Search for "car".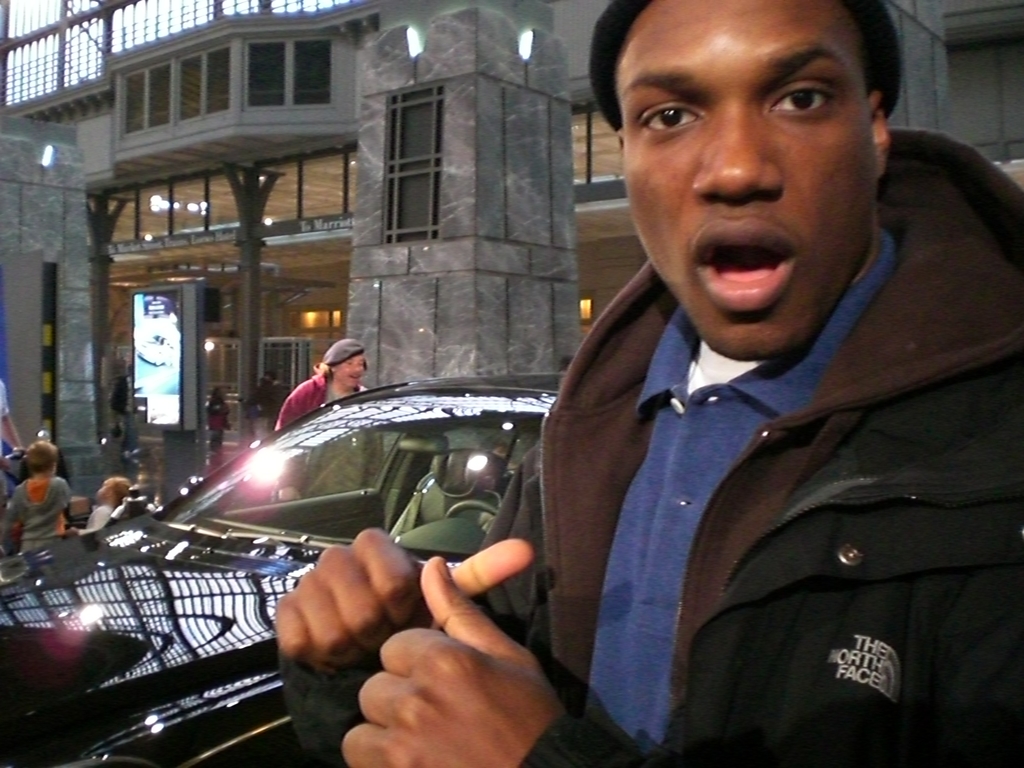
Found at 0, 377, 565, 767.
